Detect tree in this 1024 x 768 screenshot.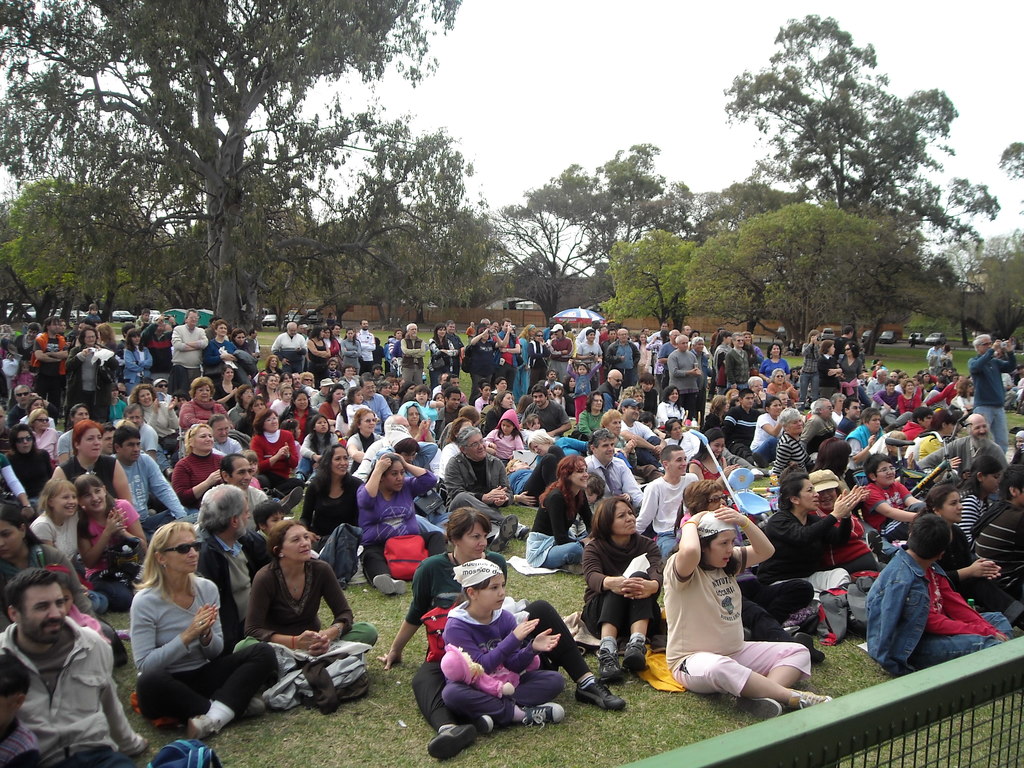
Detection: region(493, 136, 705, 320).
